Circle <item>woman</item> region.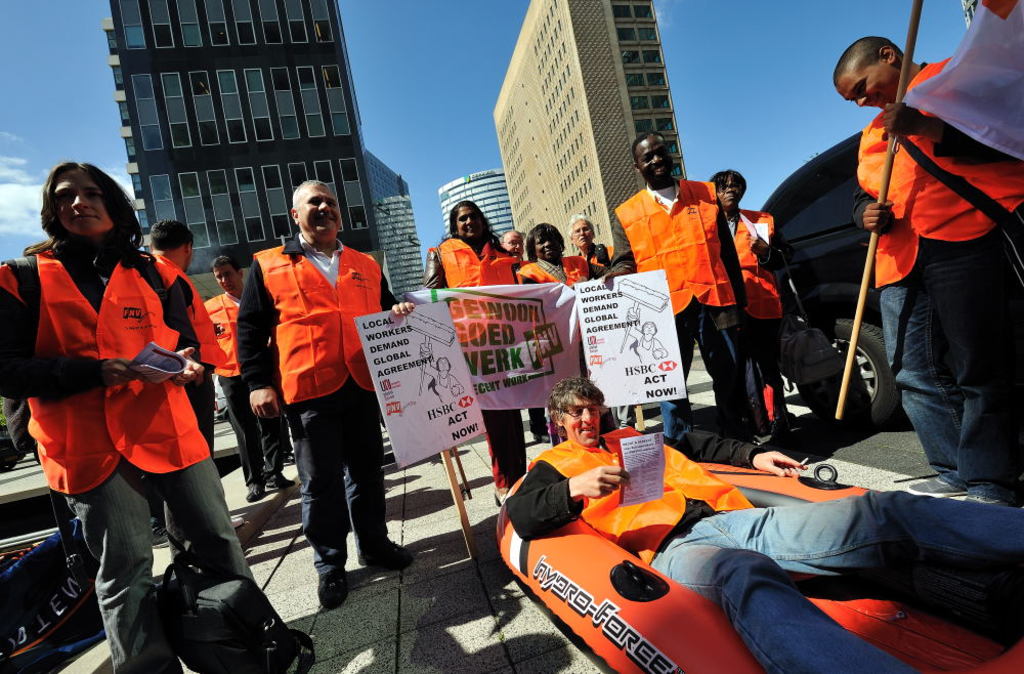
Region: 421, 205, 543, 499.
